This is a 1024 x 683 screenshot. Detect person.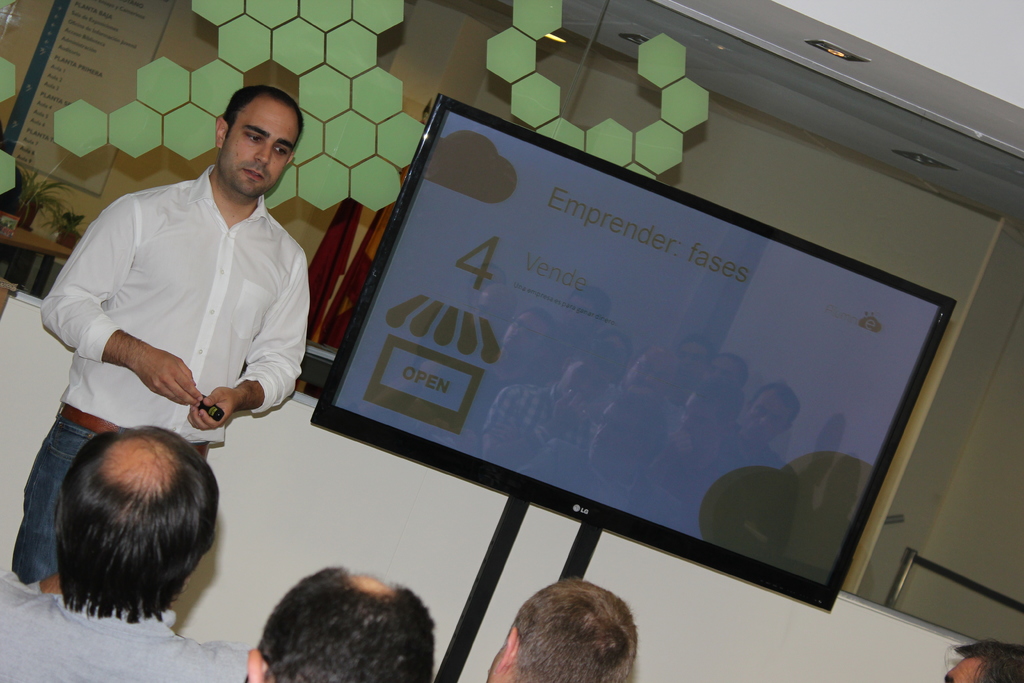
l=245, t=567, r=435, b=682.
